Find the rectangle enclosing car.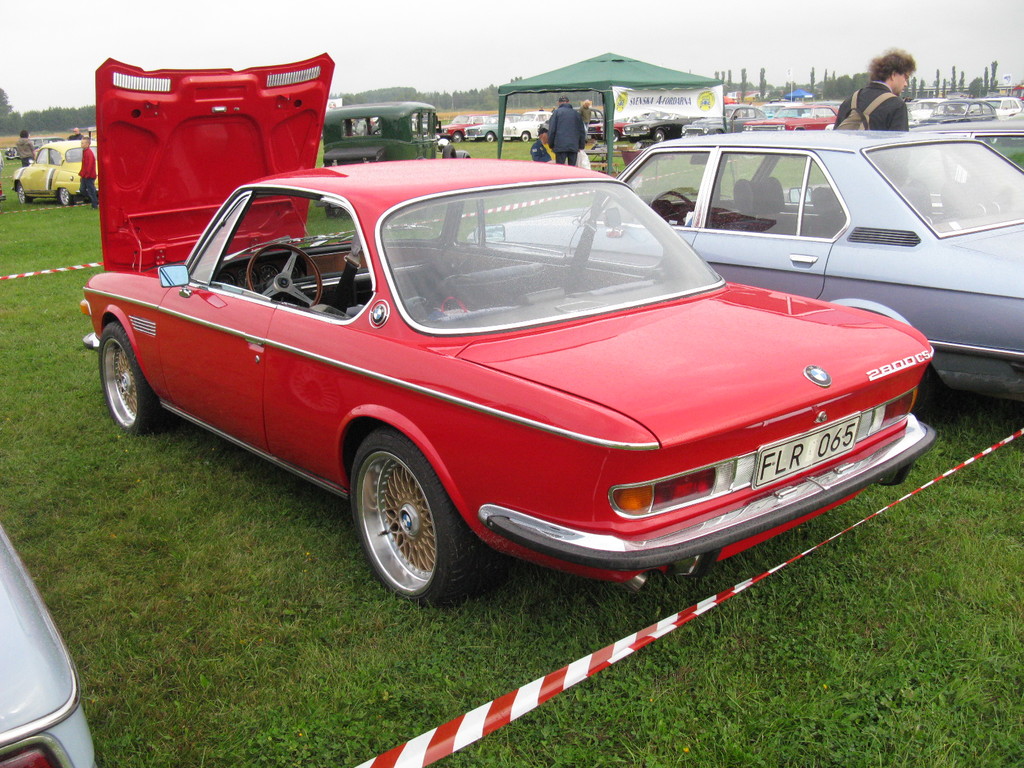
select_region(66, 156, 942, 606).
